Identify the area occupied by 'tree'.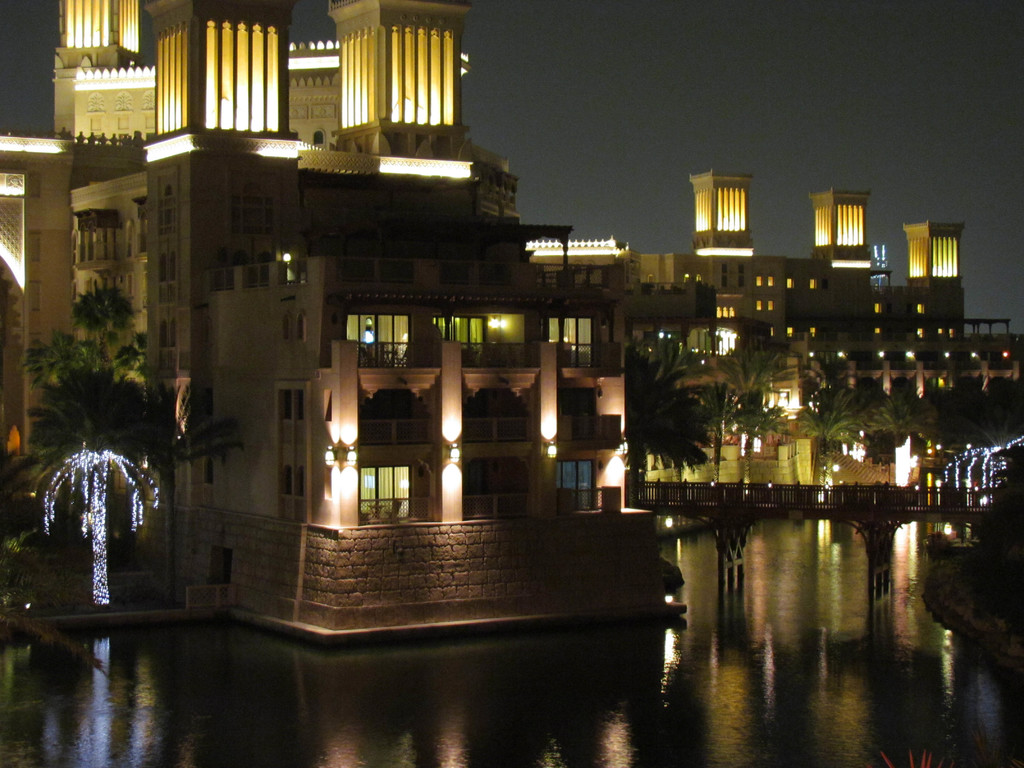
Area: 868 371 920 487.
